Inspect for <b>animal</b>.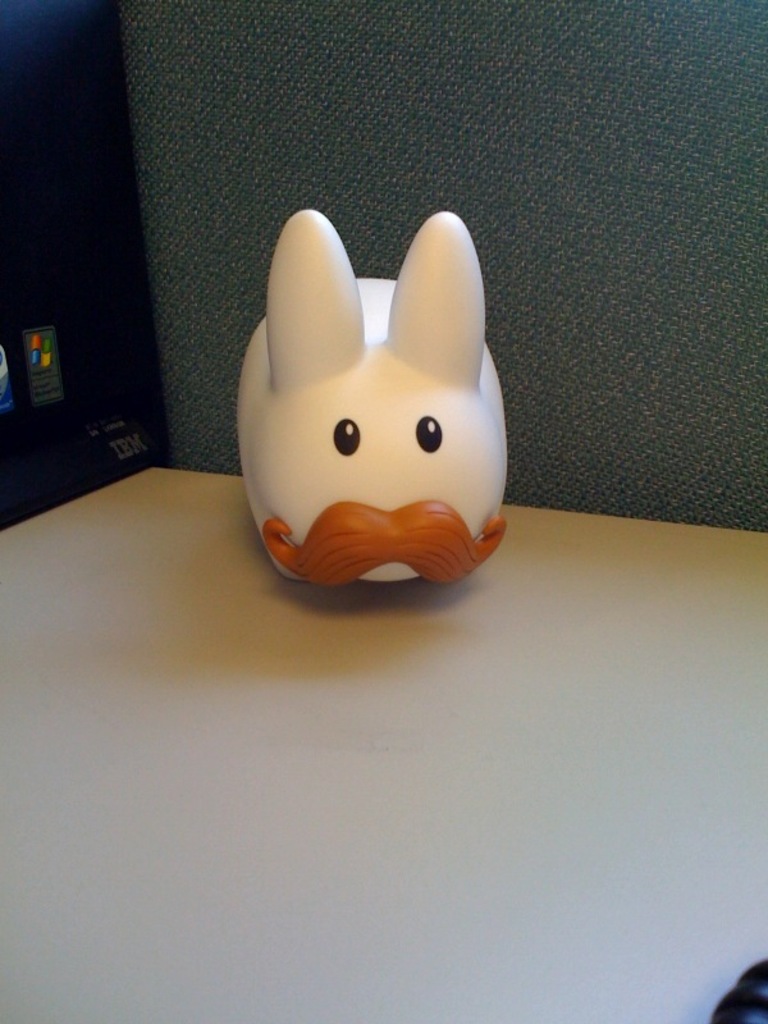
Inspection: [239,206,512,584].
